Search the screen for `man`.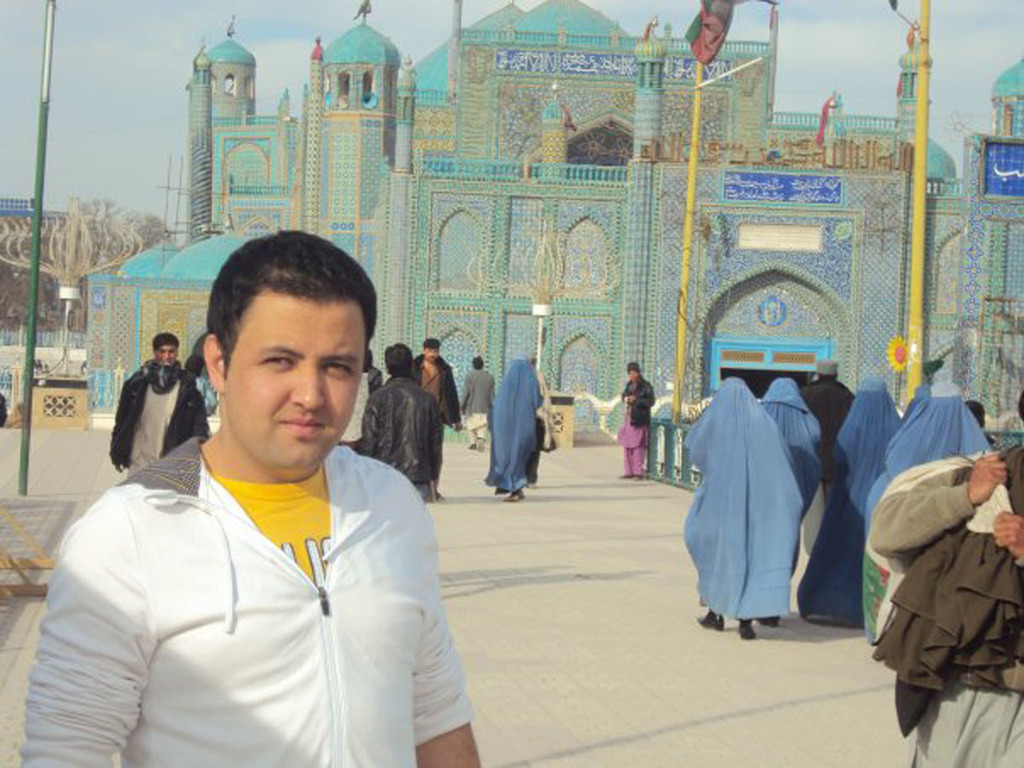
Found at bbox=[107, 327, 217, 474].
